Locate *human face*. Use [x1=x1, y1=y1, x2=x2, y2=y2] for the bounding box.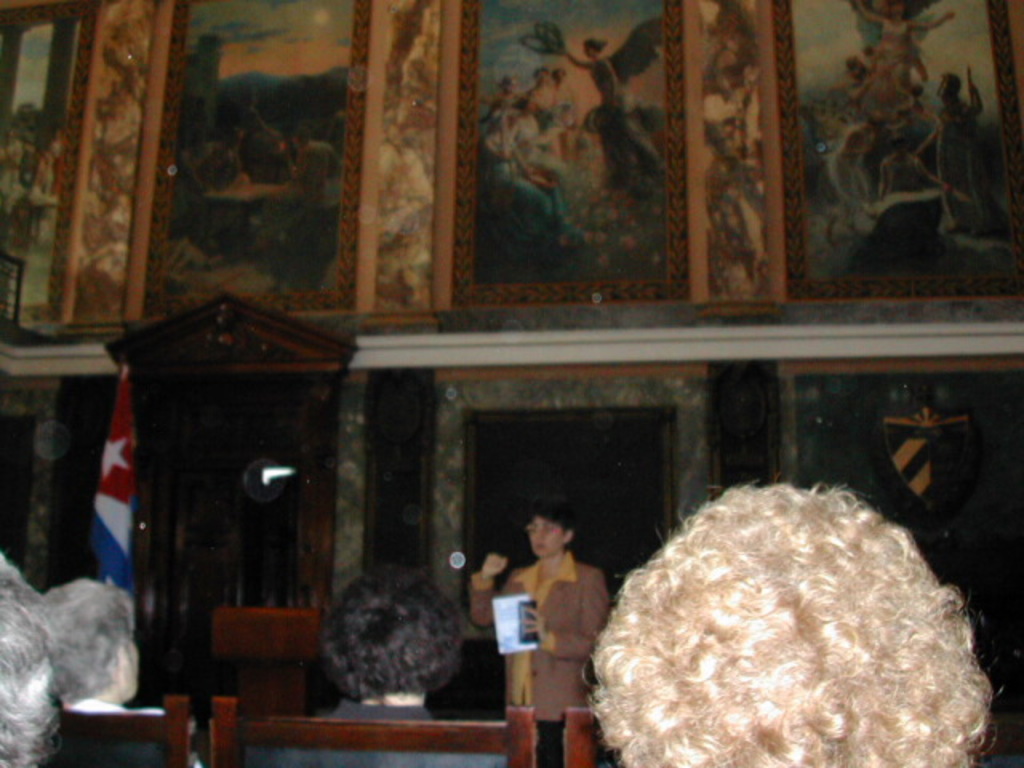
[x1=110, y1=638, x2=142, y2=702].
